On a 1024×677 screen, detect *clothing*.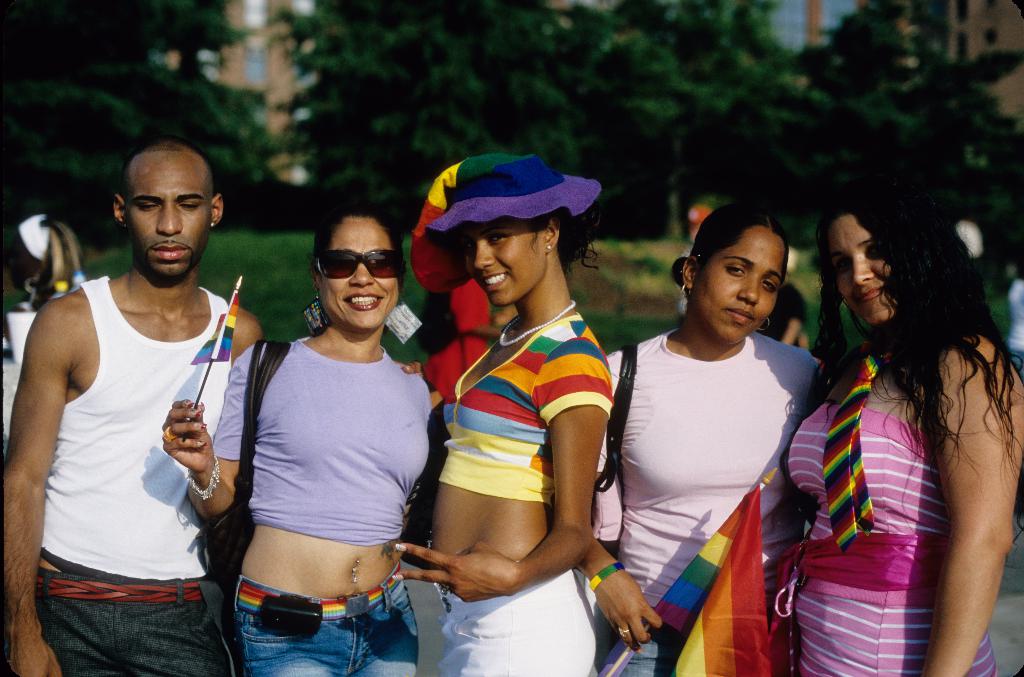
1007, 276, 1023, 380.
